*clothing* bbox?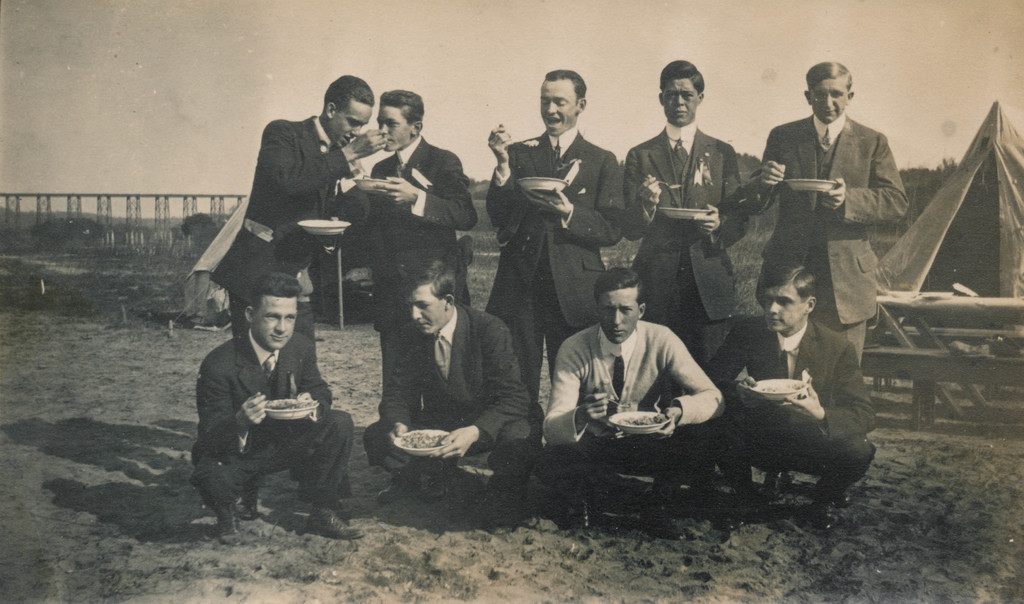
[488, 123, 632, 381]
